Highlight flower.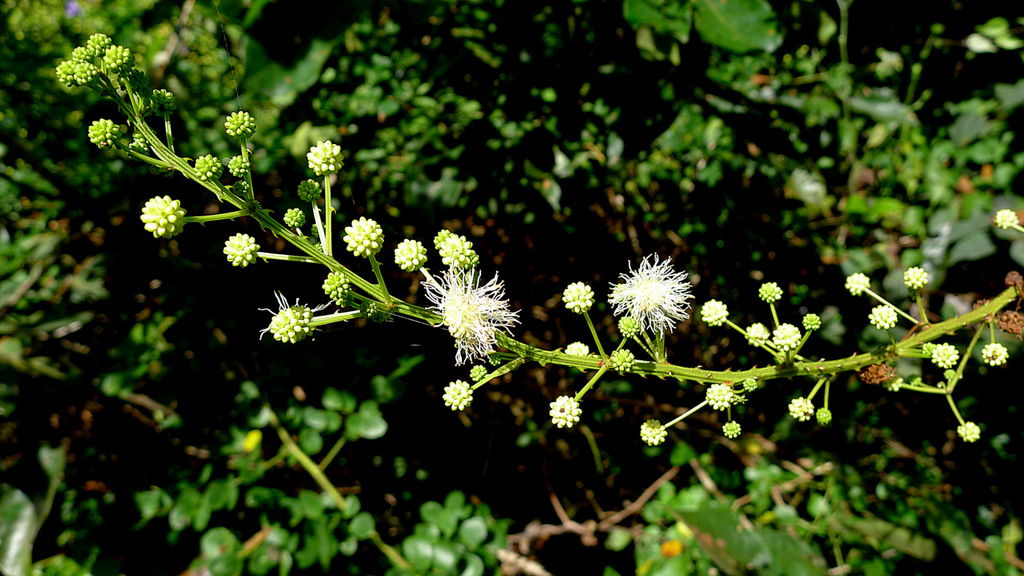
Highlighted region: box=[420, 255, 524, 371].
